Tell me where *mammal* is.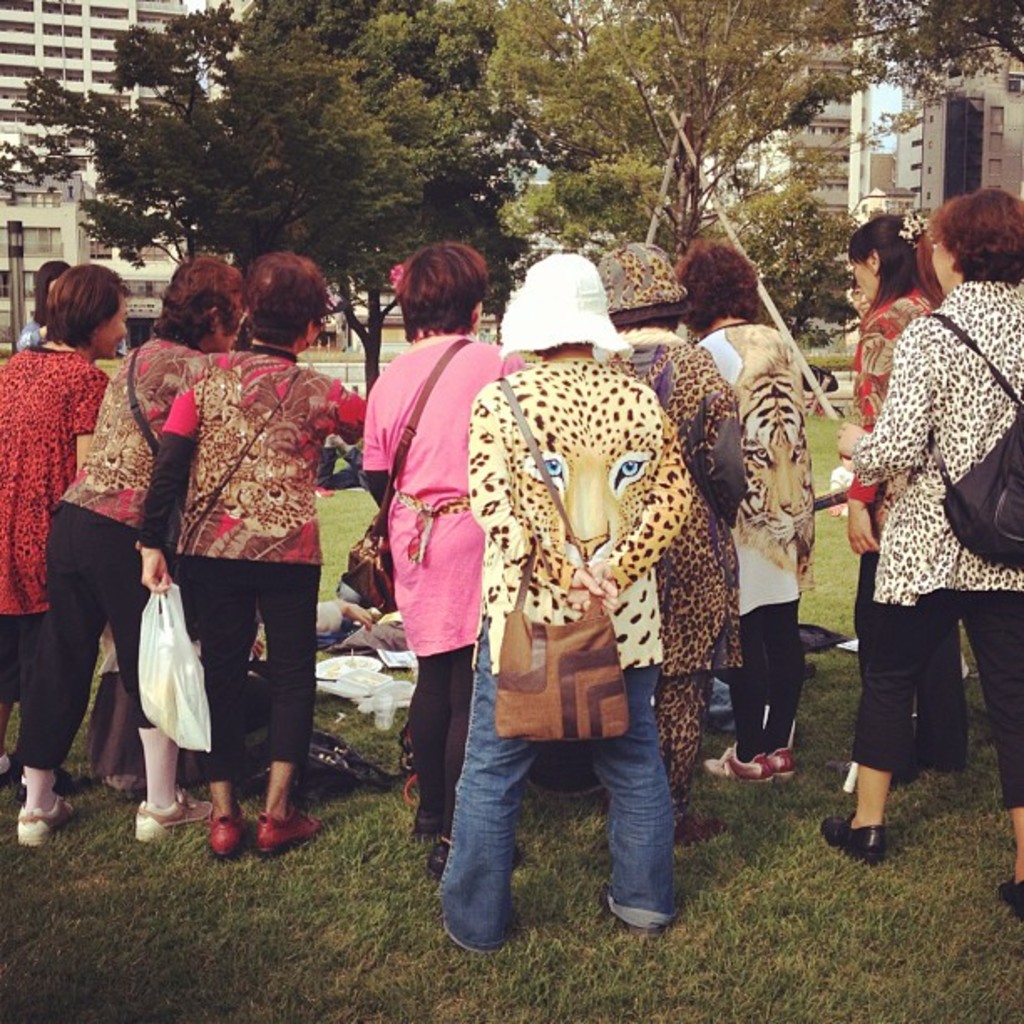
*mammal* is at (663, 229, 812, 785).
